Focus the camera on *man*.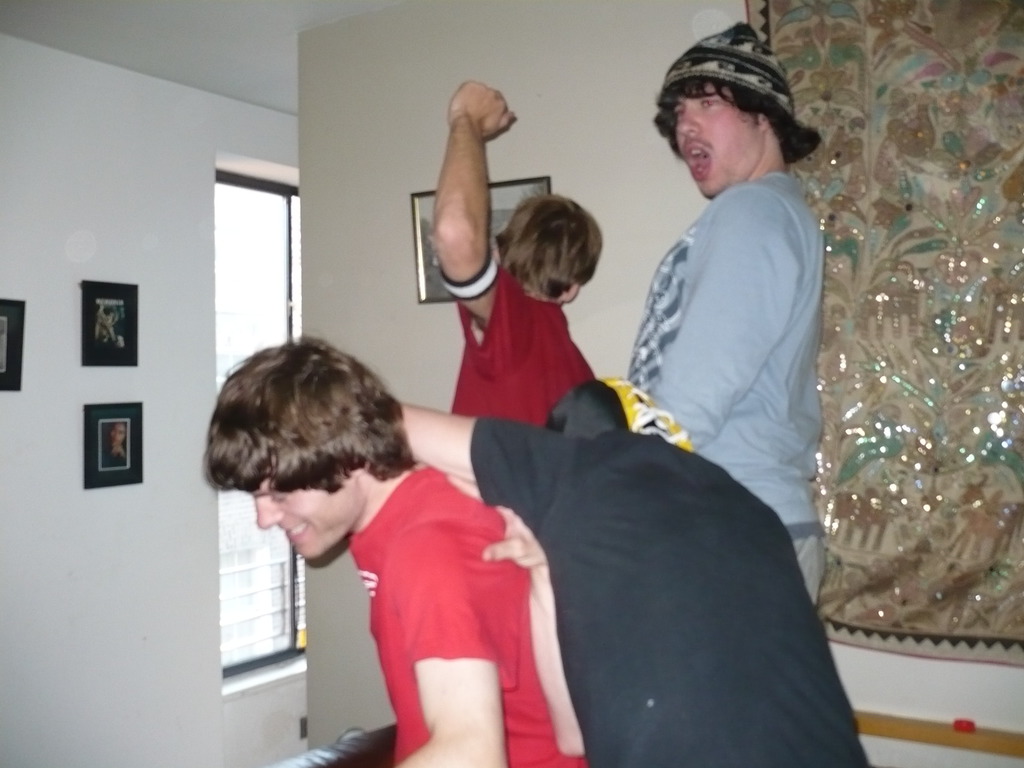
Focus region: {"x1": 397, "y1": 376, "x2": 874, "y2": 767}.
